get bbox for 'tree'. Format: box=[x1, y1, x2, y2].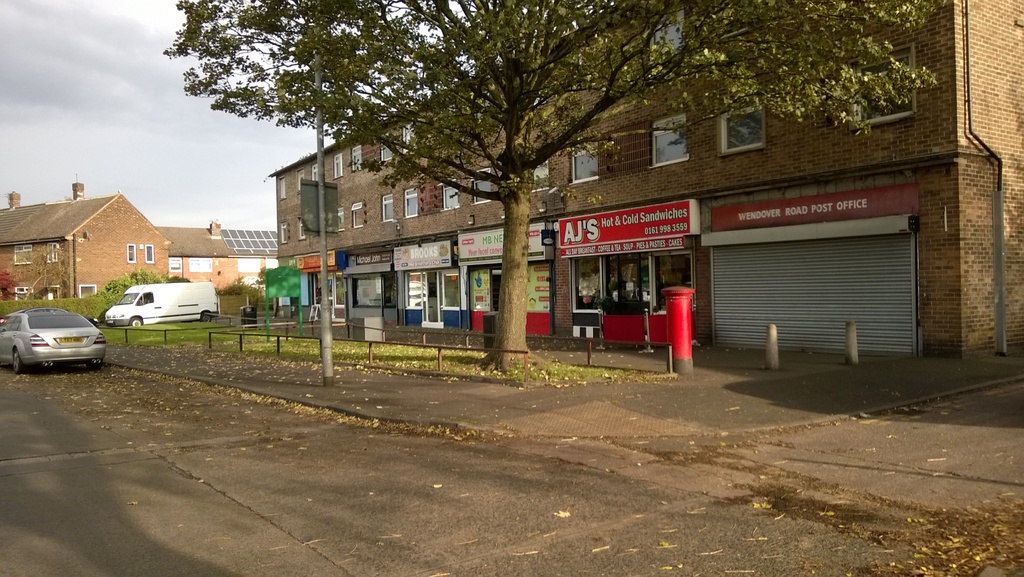
box=[113, 265, 168, 292].
